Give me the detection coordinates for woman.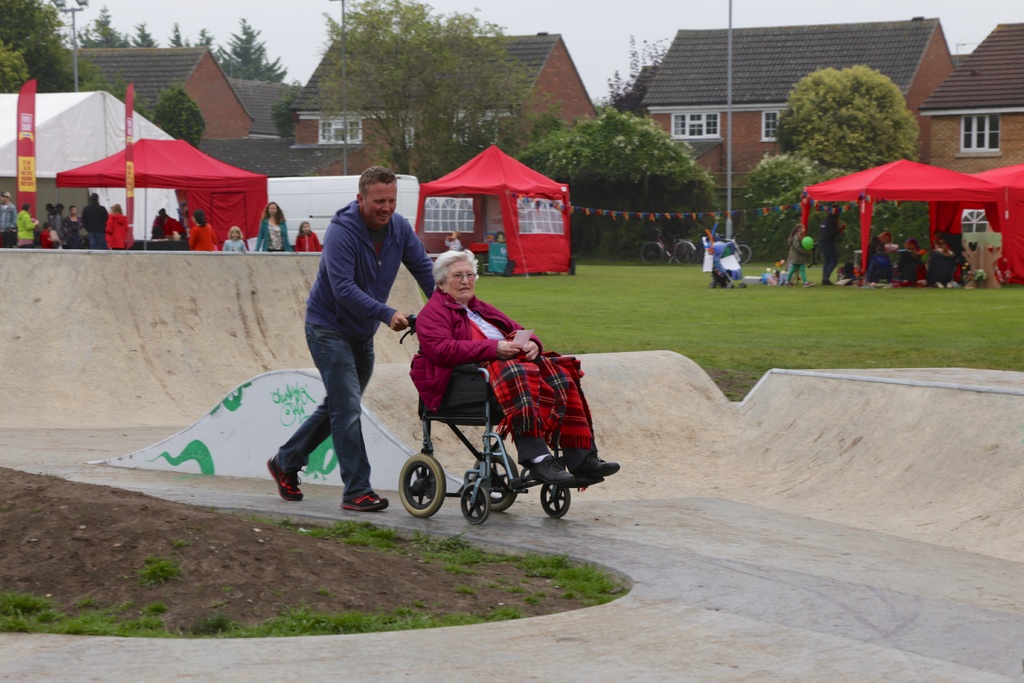
select_region(15, 203, 43, 247).
